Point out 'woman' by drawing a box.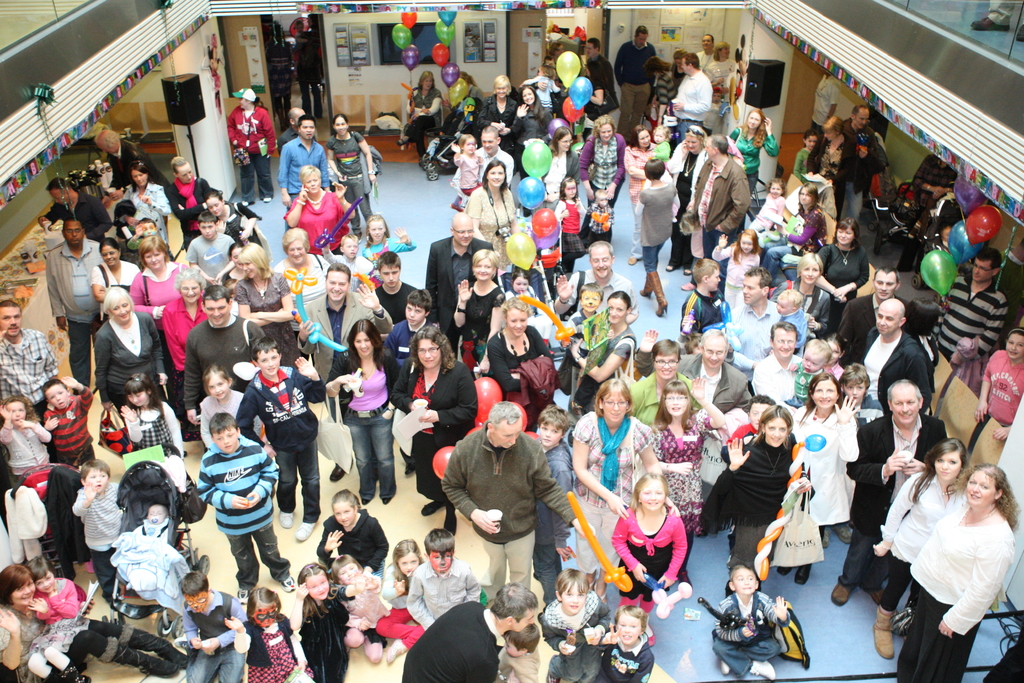
(872,437,981,661).
